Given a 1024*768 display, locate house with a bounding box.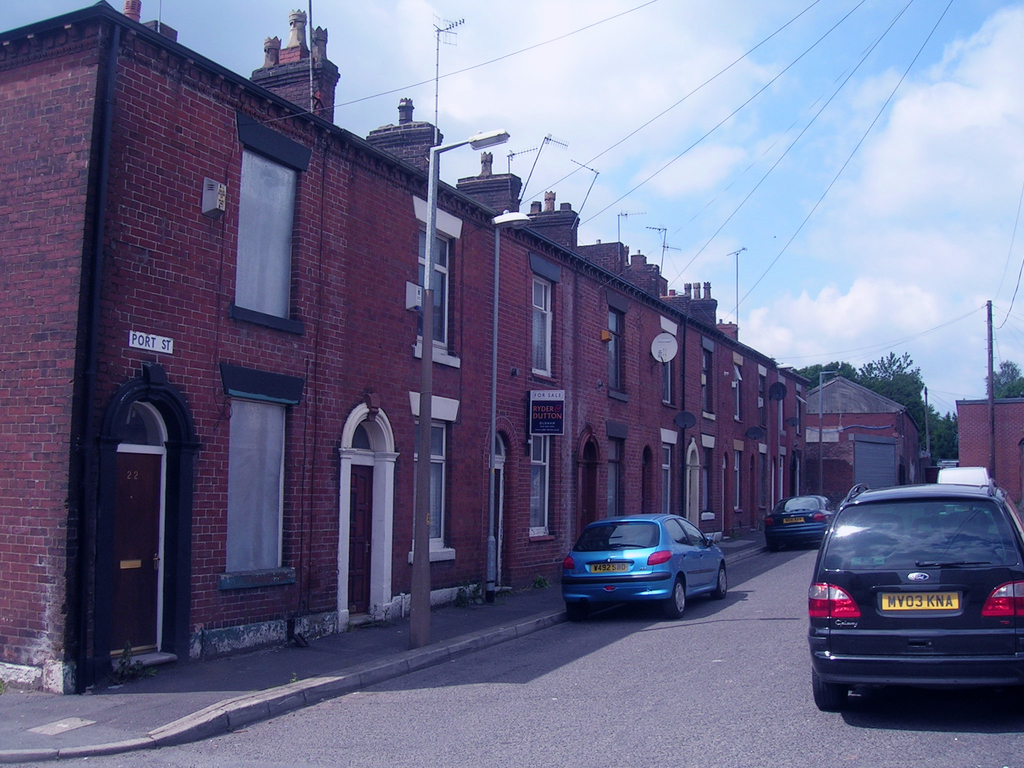
Located: bbox=(960, 389, 1023, 509).
